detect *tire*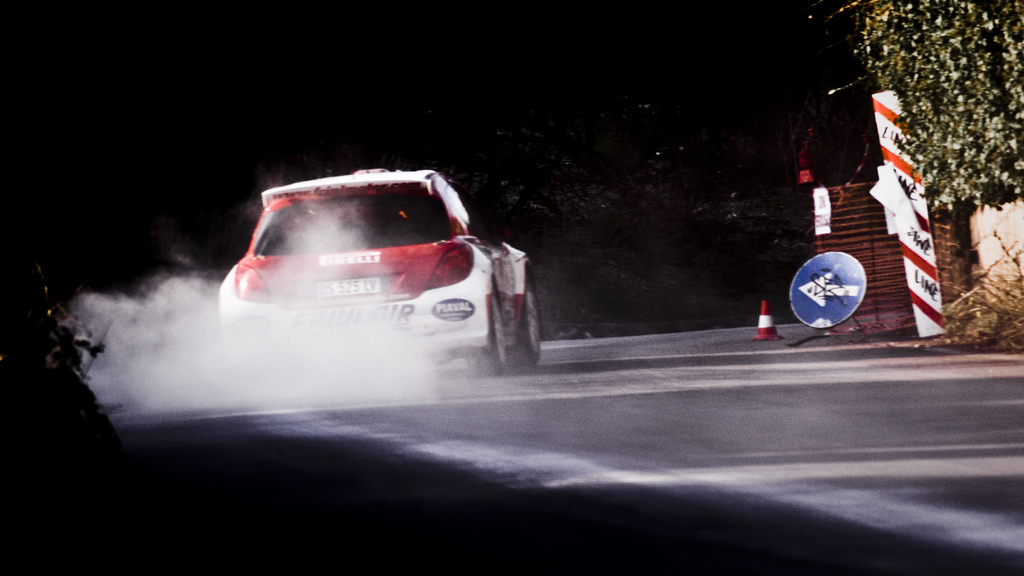
select_region(498, 283, 547, 362)
